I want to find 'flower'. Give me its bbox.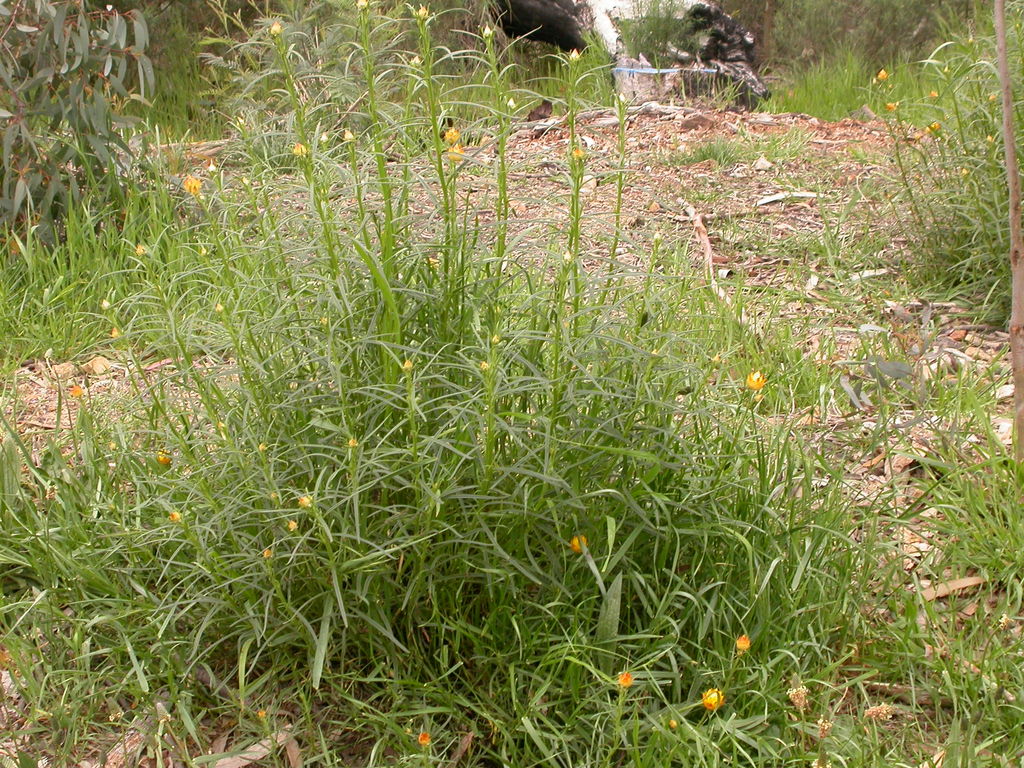
pyautogui.locateOnScreen(569, 534, 589, 552).
